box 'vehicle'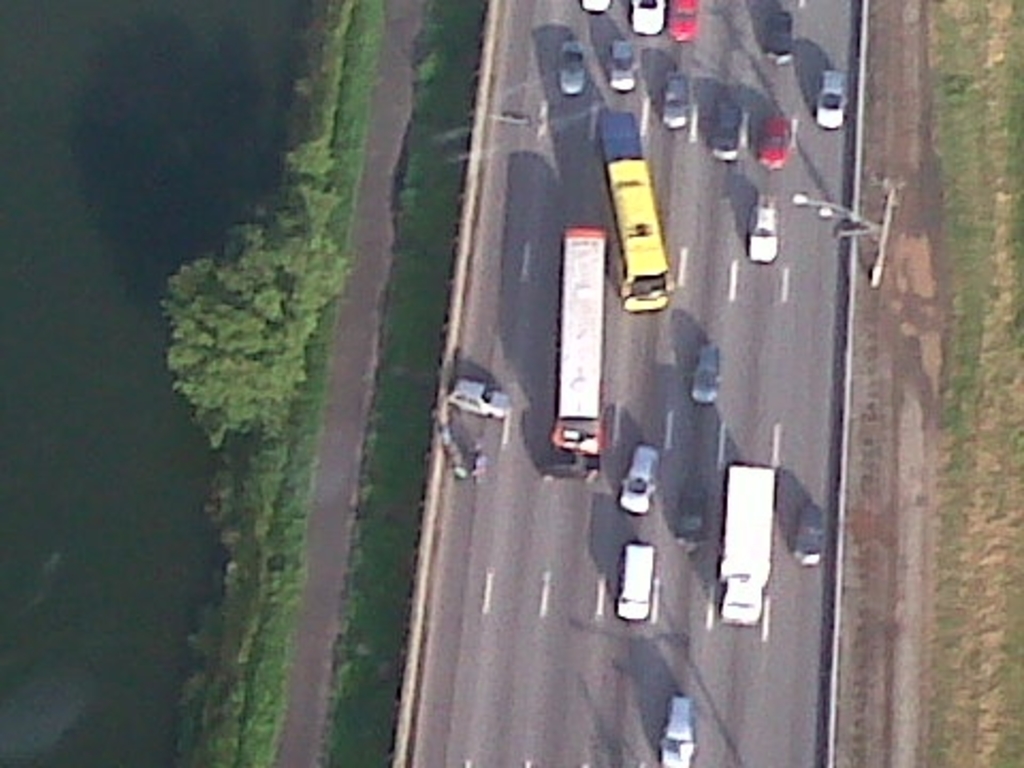
{"x1": 753, "y1": 111, "x2": 802, "y2": 175}
